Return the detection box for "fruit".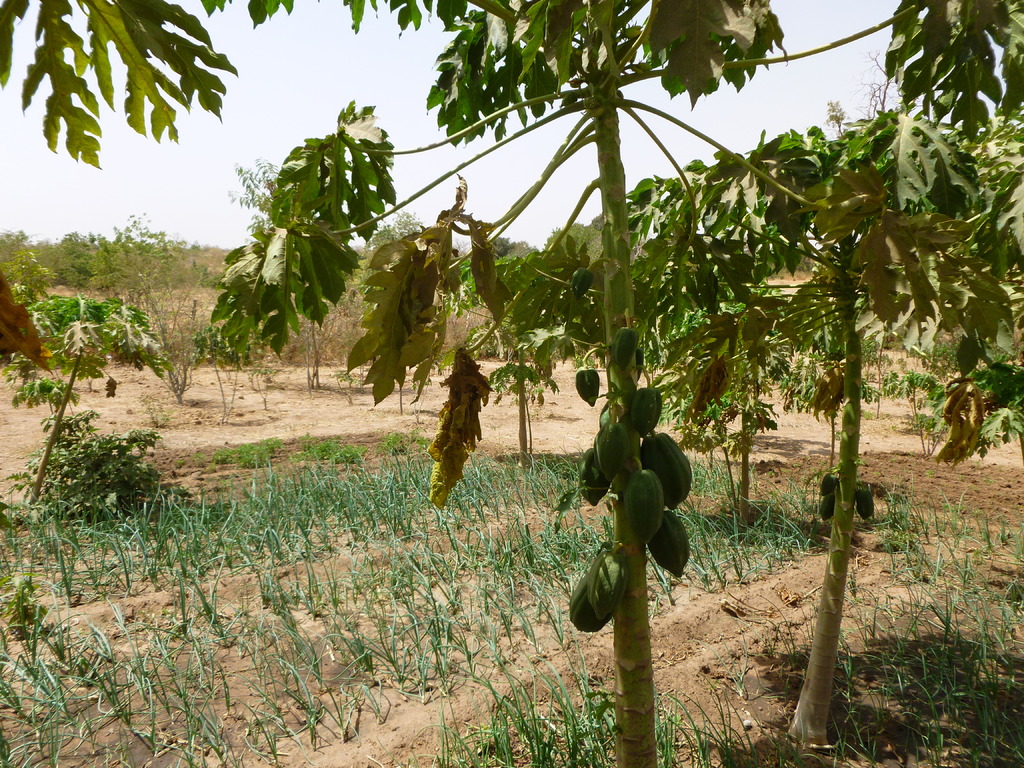
[567,572,620,639].
